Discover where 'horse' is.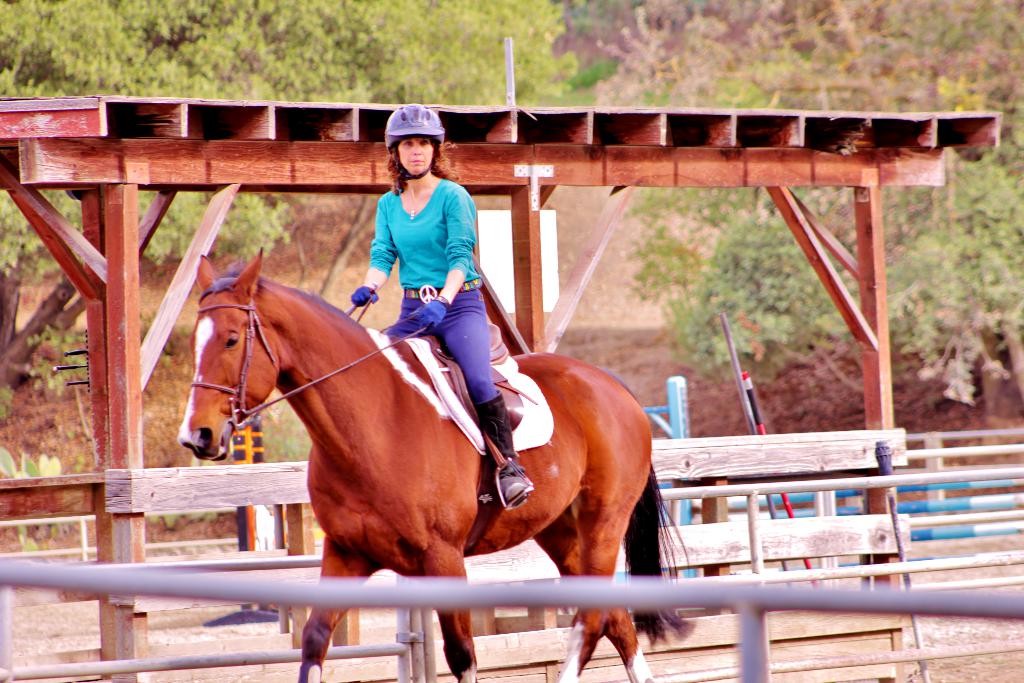
Discovered at (x1=174, y1=247, x2=705, y2=682).
